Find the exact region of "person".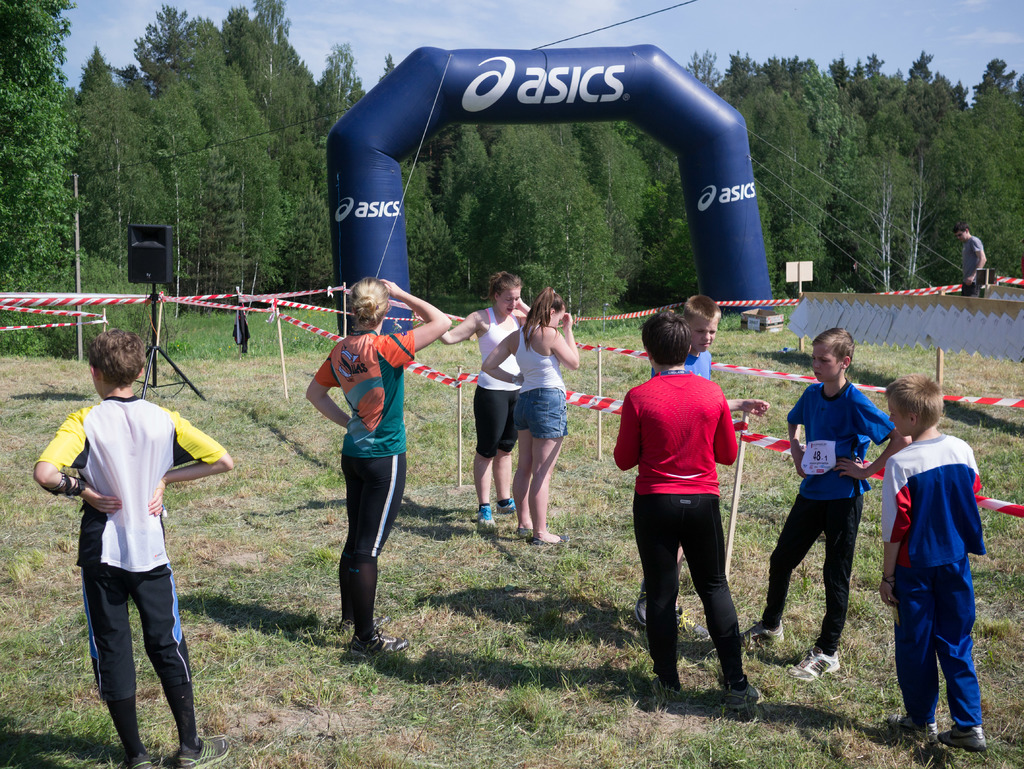
Exact region: pyautogui.locateOnScreen(879, 376, 989, 746).
